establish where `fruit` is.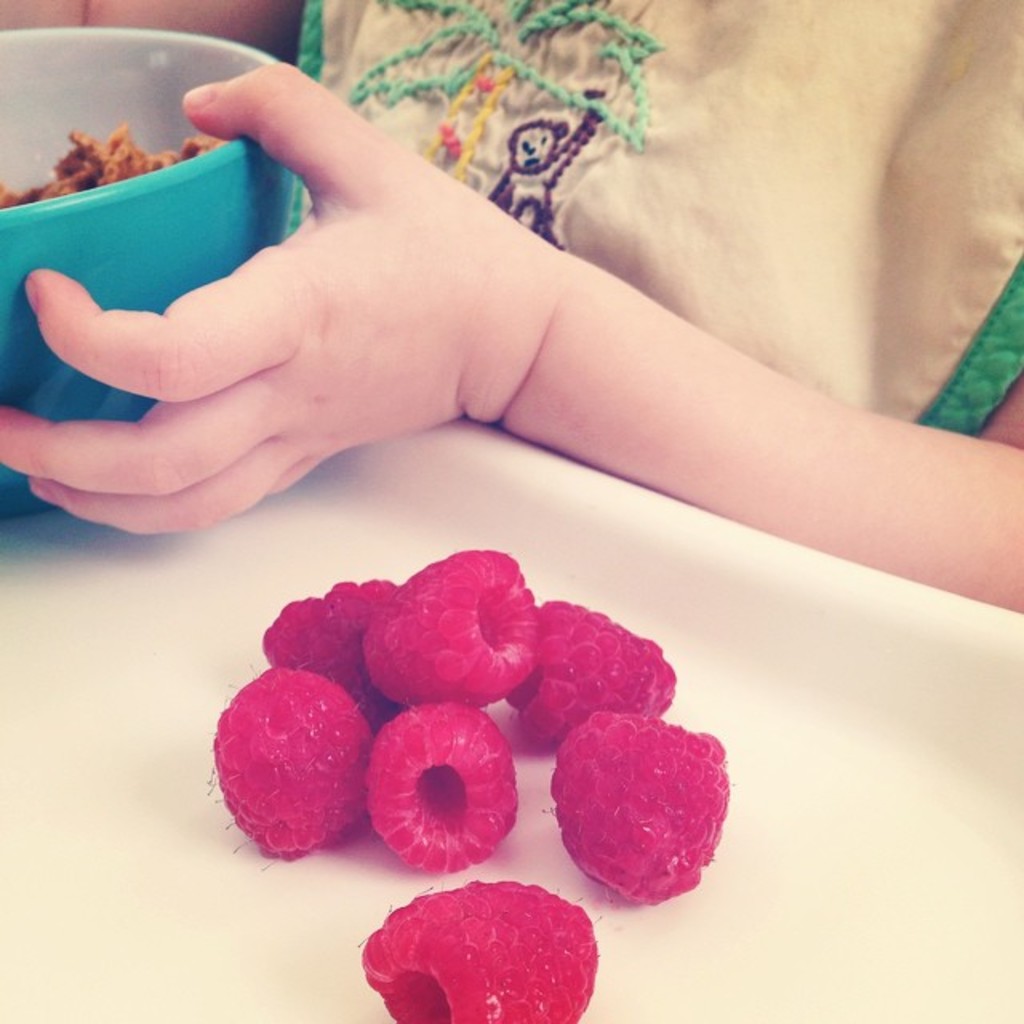
Established at bbox(554, 738, 746, 910).
